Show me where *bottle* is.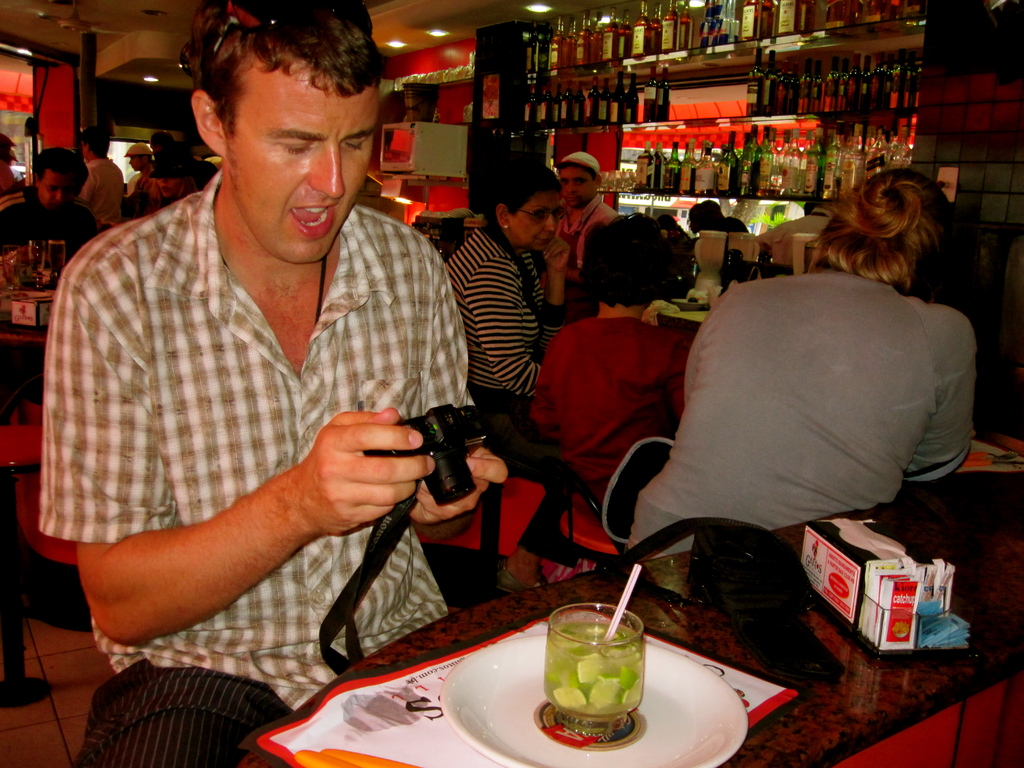
*bottle* is at BBox(861, 138, 886, 184).
